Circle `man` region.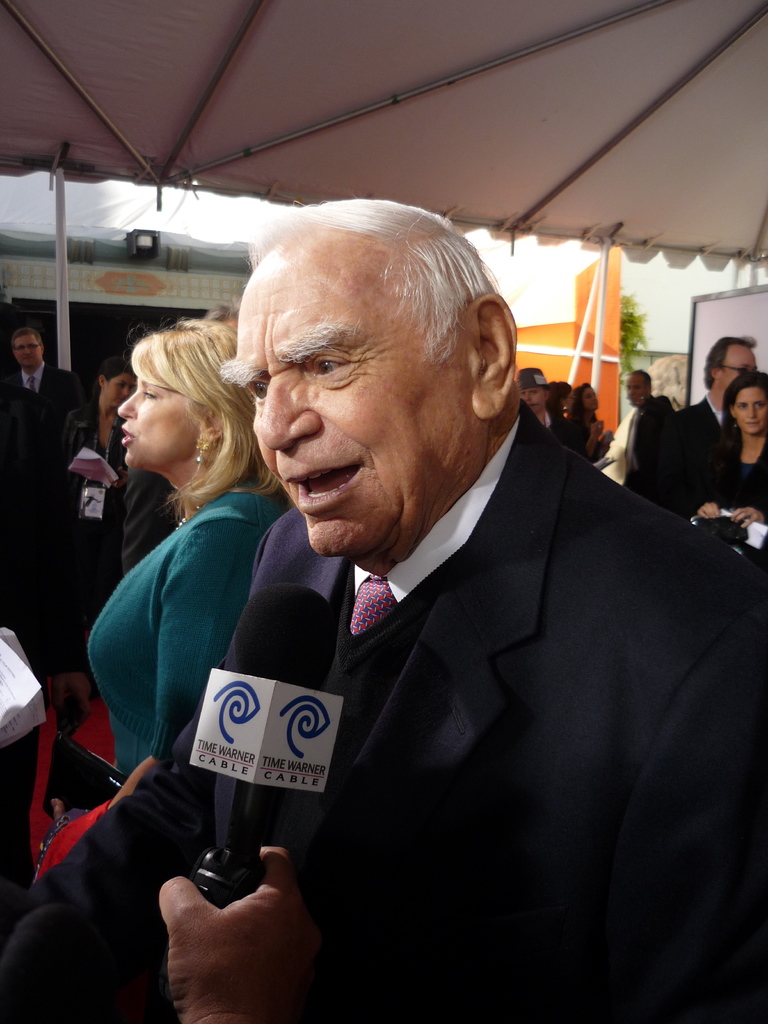
Region: detection(0, 325, 90, 451).
